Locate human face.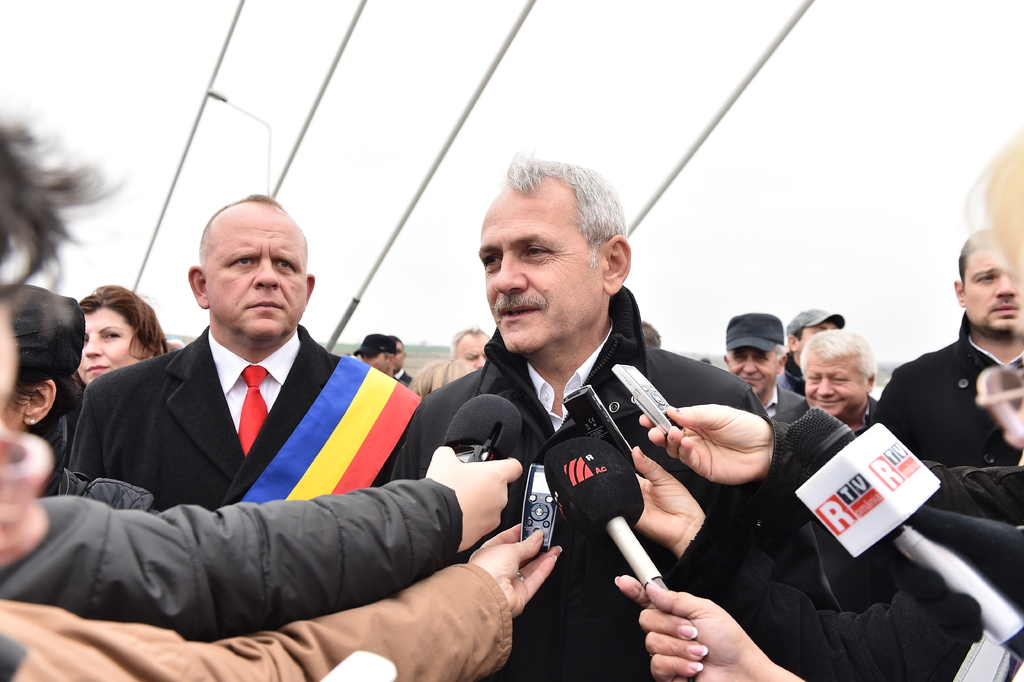
Bounding box: l=963, t=249, r=1022, b=333.
